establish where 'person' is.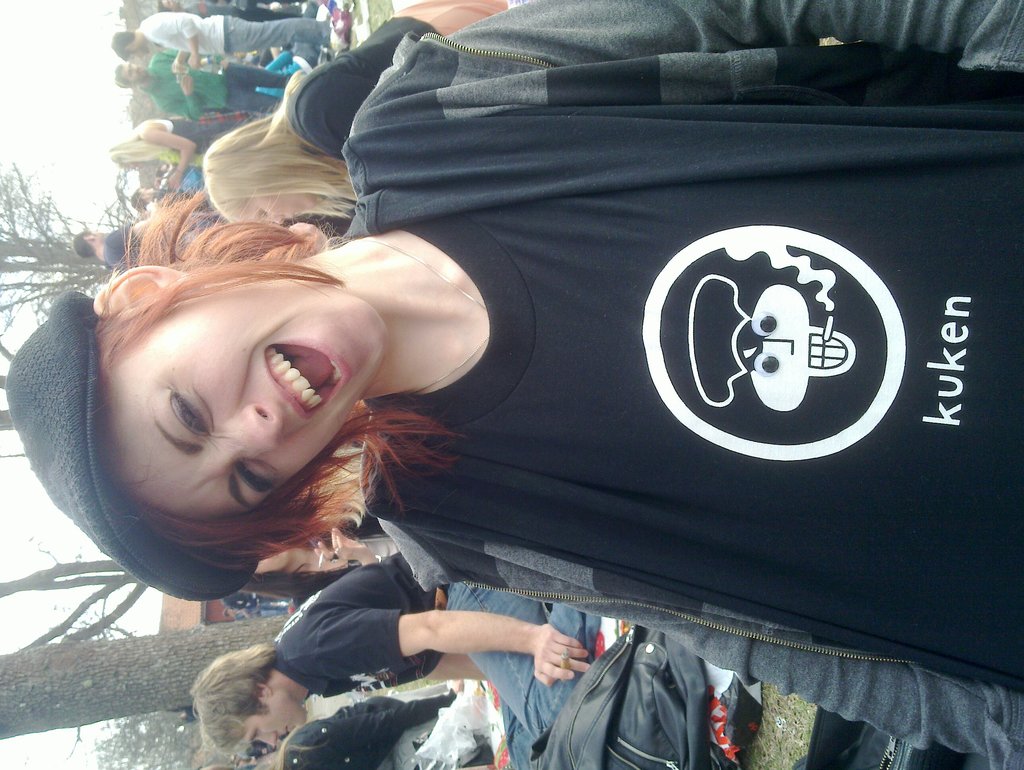
Established at (104, 111, 254, 202).
